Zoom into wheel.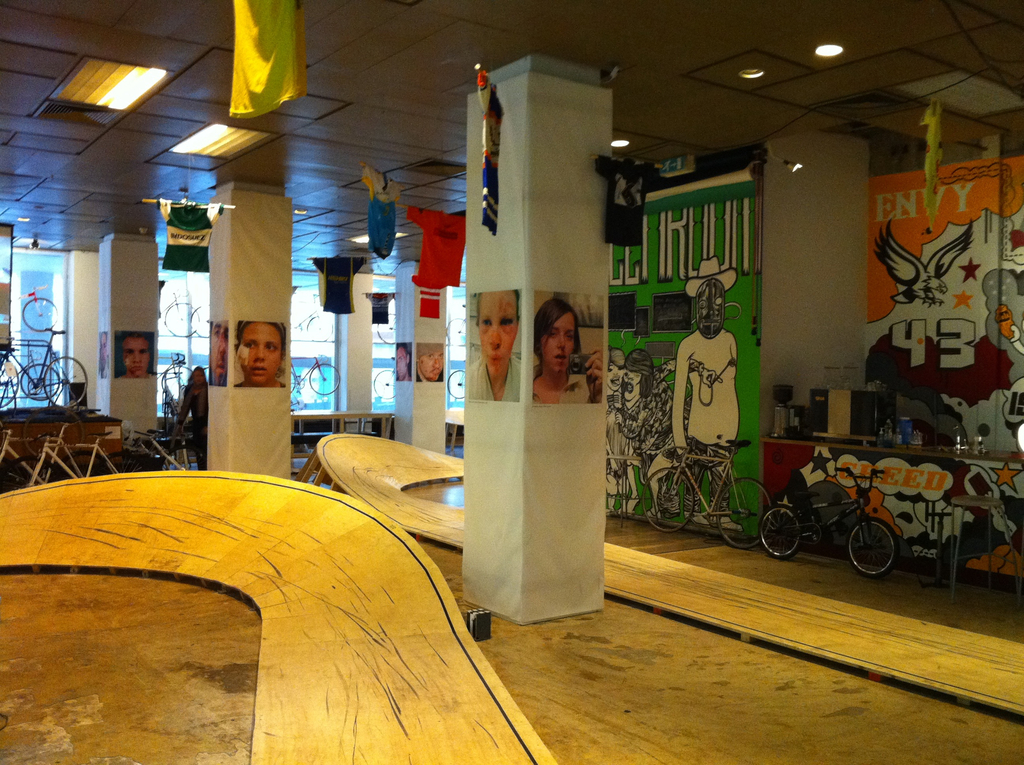
Zoom target: bbox=(639, 466, 696, 527).
